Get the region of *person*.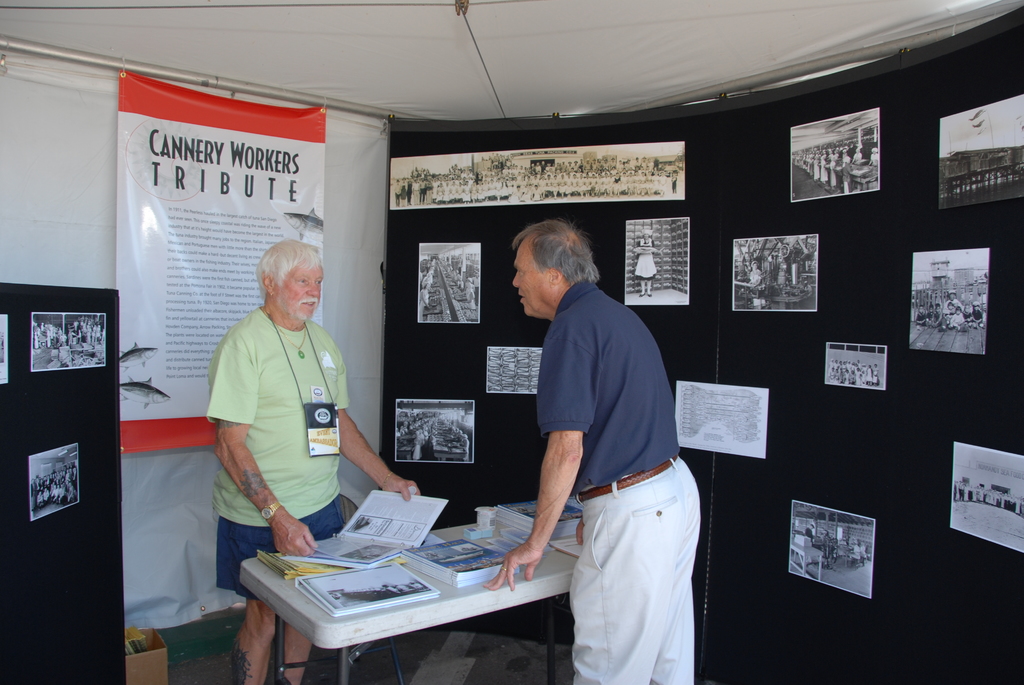
x1=804, y1=523, x2=818, y2=543.
